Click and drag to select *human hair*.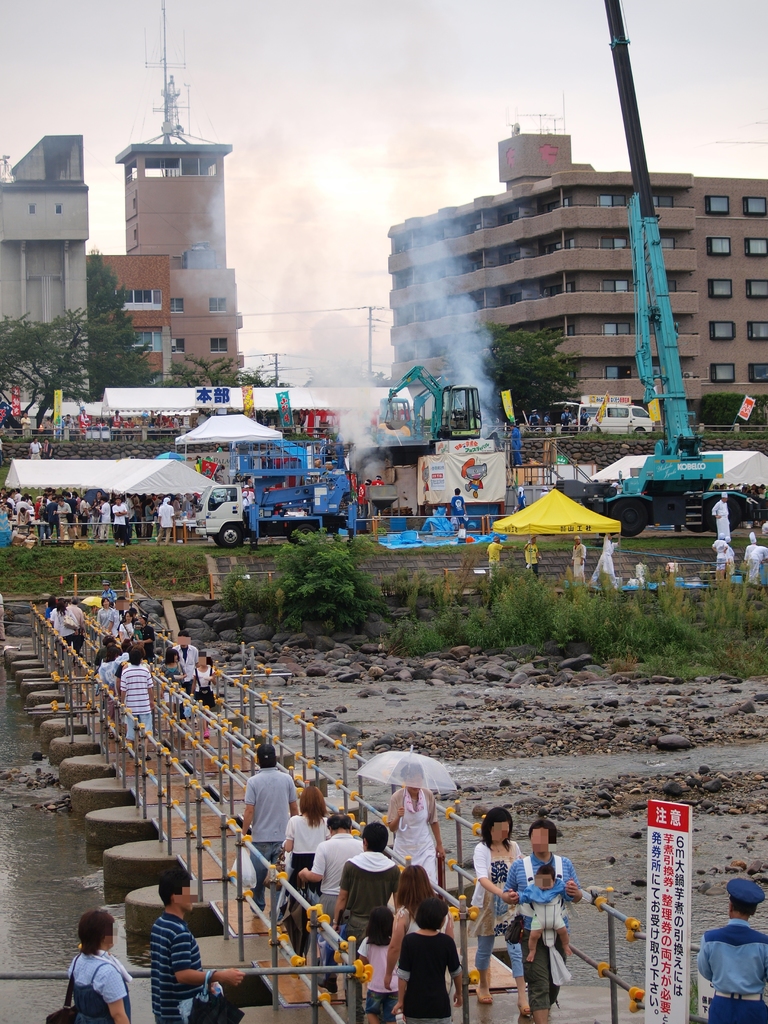
Selection: (left=54, top=604, right=67, bottom=616).
